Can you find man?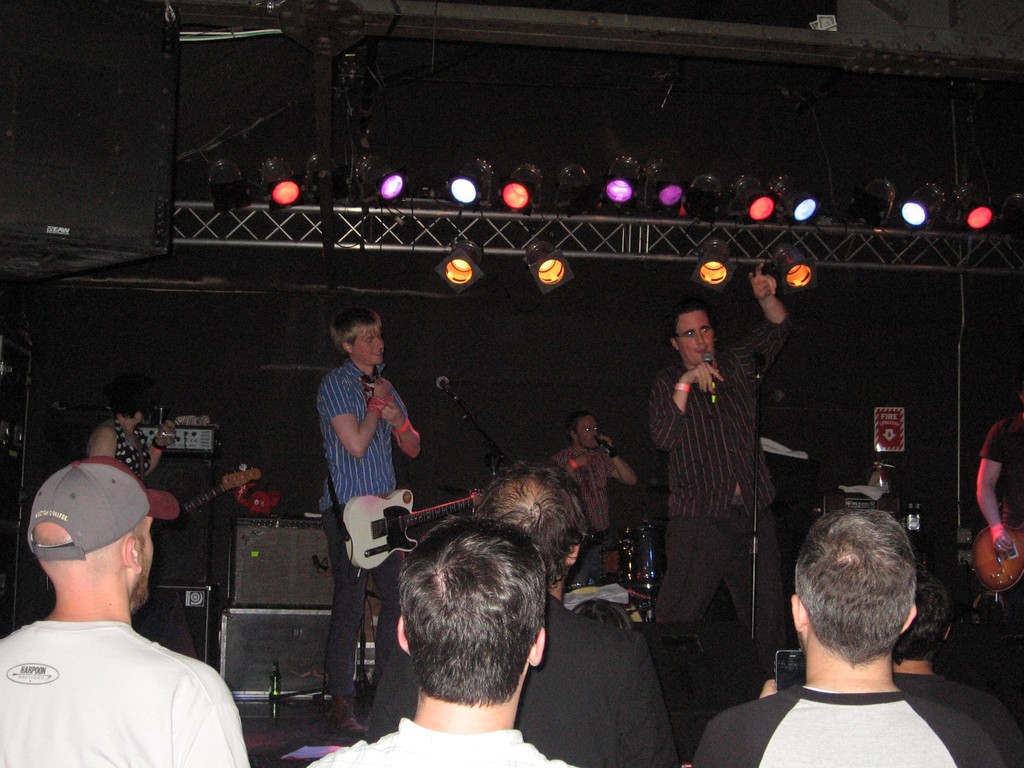
Yes, bounding box: bbox=(366, 451, 681, 767).
